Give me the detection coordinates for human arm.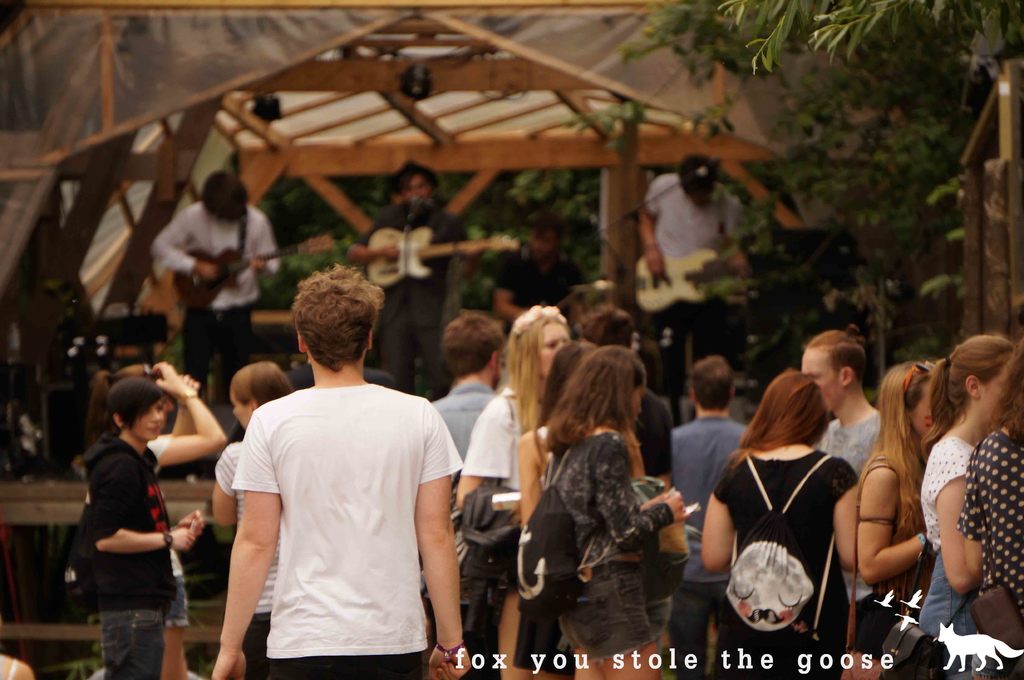
x1=162 y1=508 x2=206 y2=557.
